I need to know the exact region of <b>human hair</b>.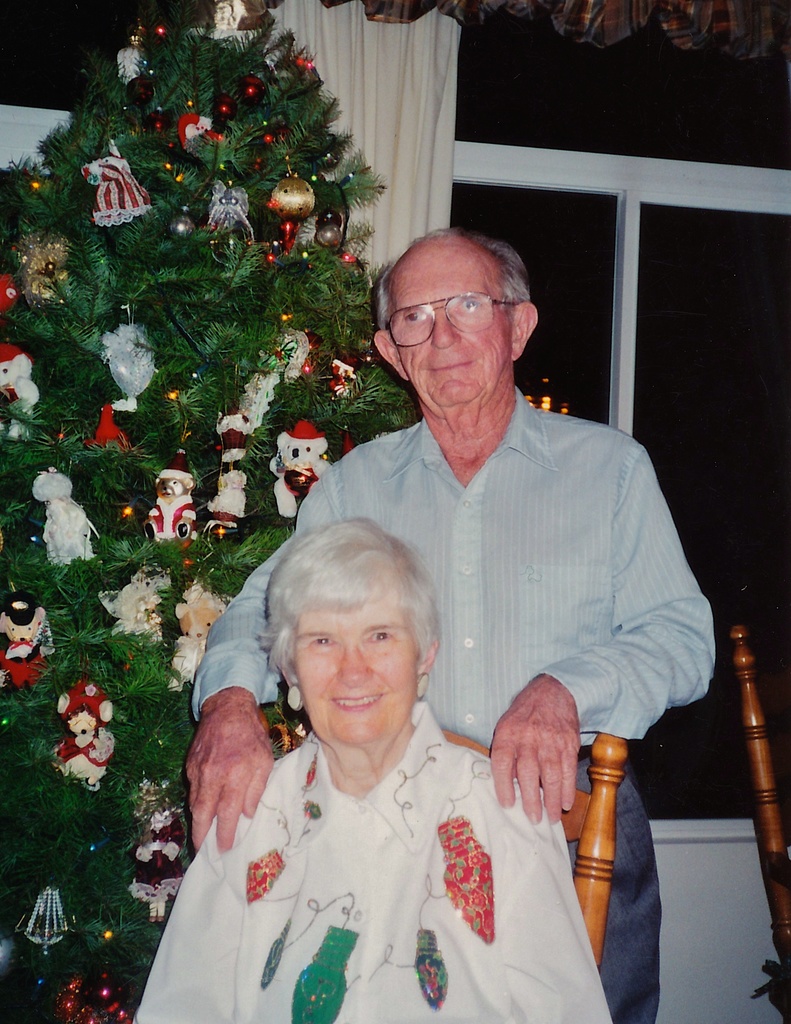
Region: (244,516,449,736).
